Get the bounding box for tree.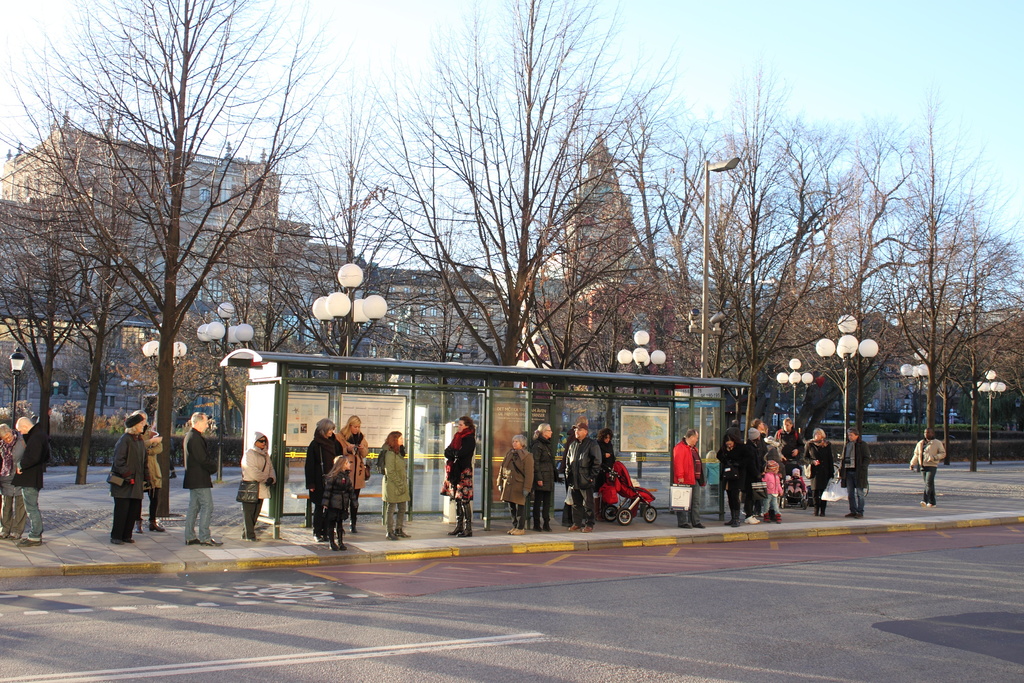
(321,0,670,365).
